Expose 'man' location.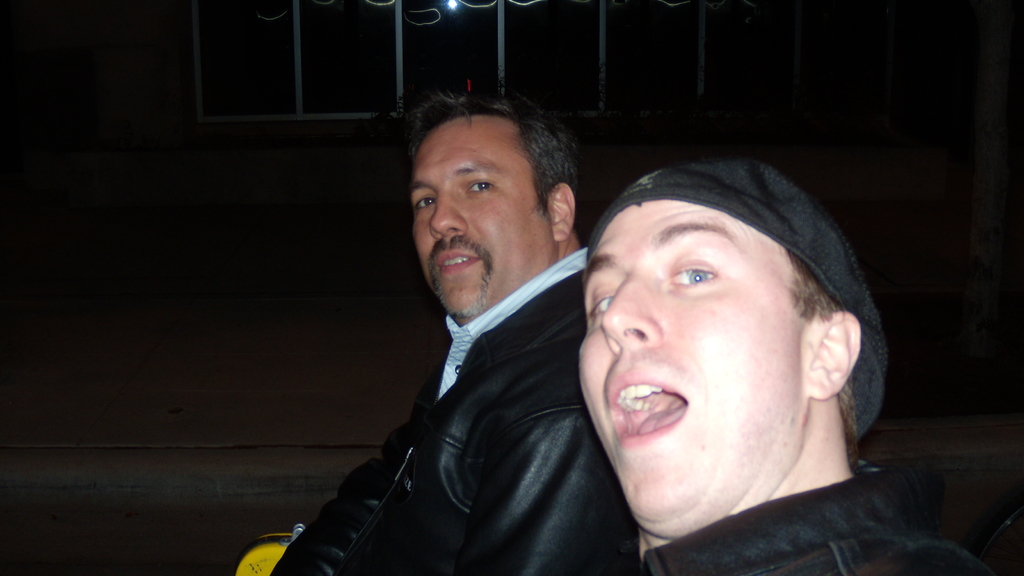
Exposed at bbox(577, 156, 995, 575).
